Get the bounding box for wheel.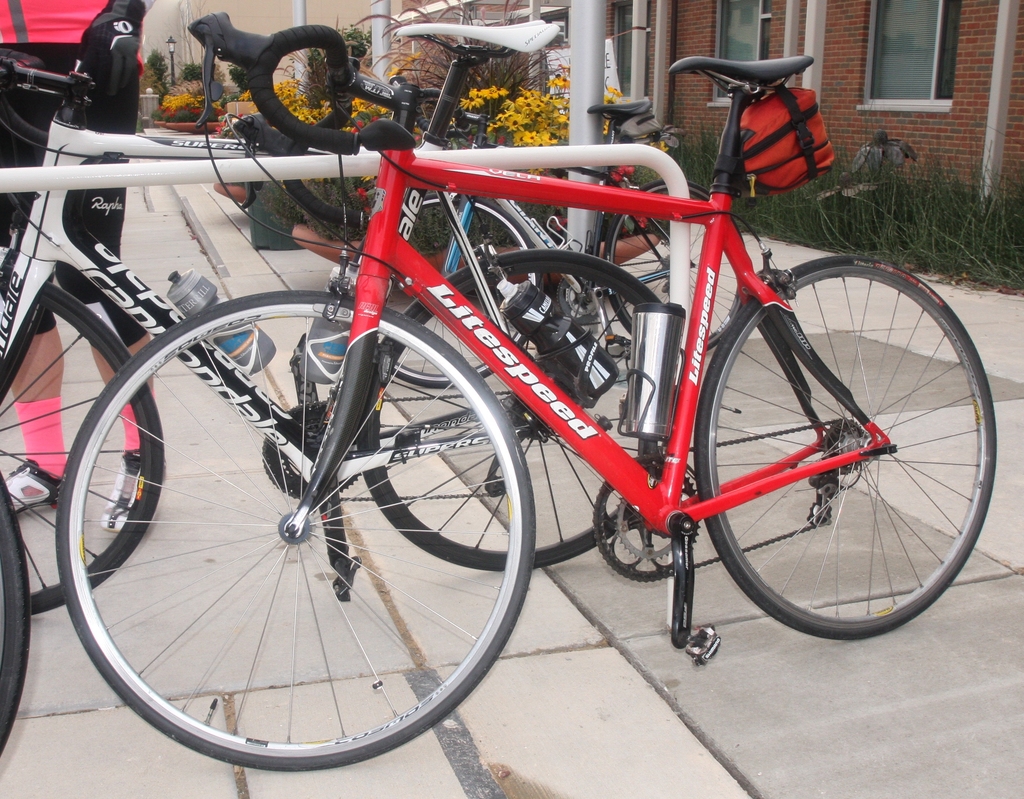
[696,249,1001,645].
